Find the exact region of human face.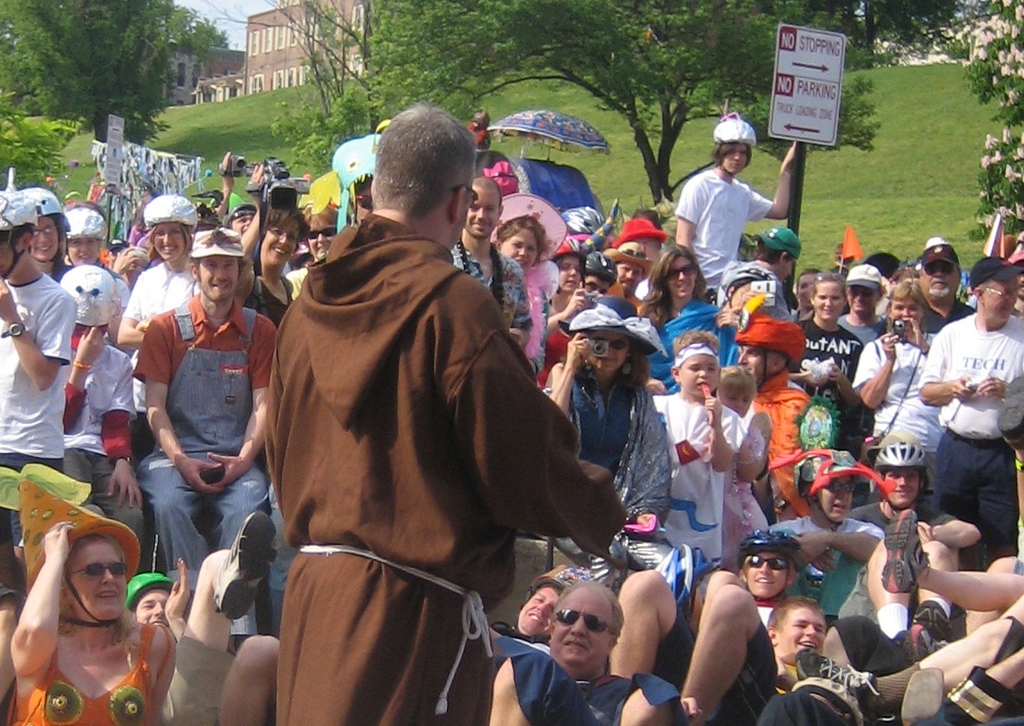
Exact region: l=745, t=554, r=786, b=598.
